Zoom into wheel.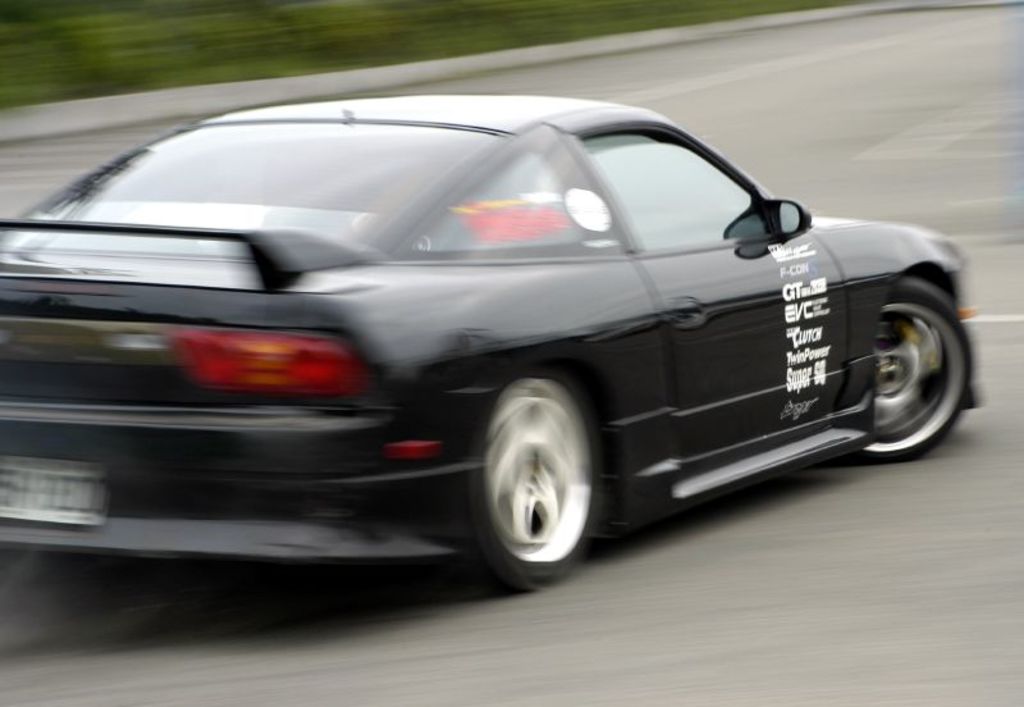
Zoom target: locate(861, 288, 972, 455).
